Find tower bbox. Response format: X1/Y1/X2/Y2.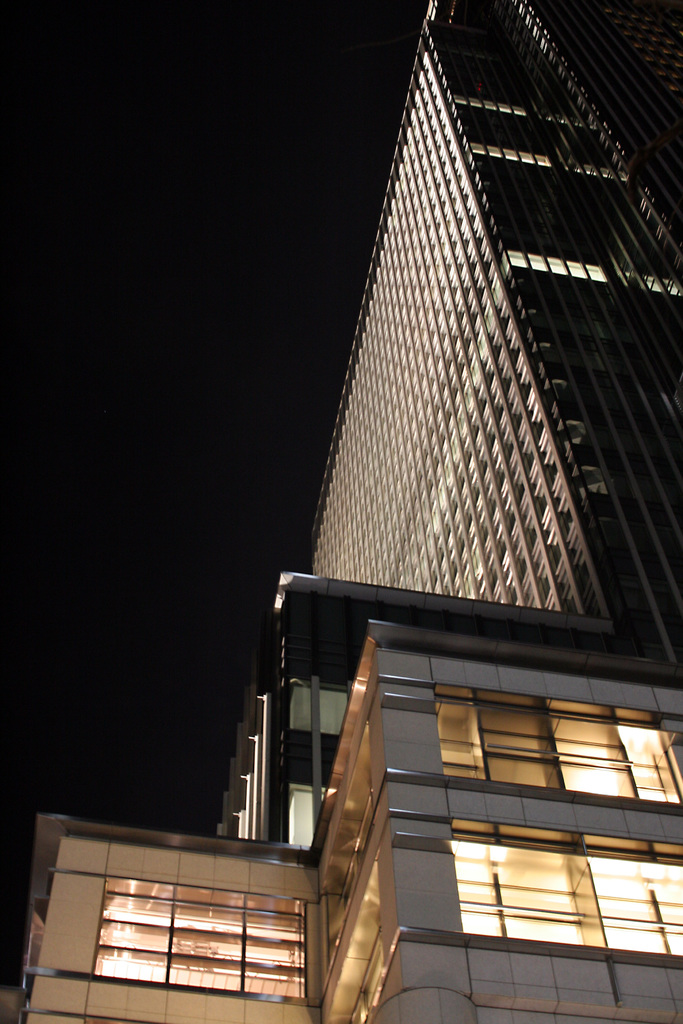
306/0/682/669.
